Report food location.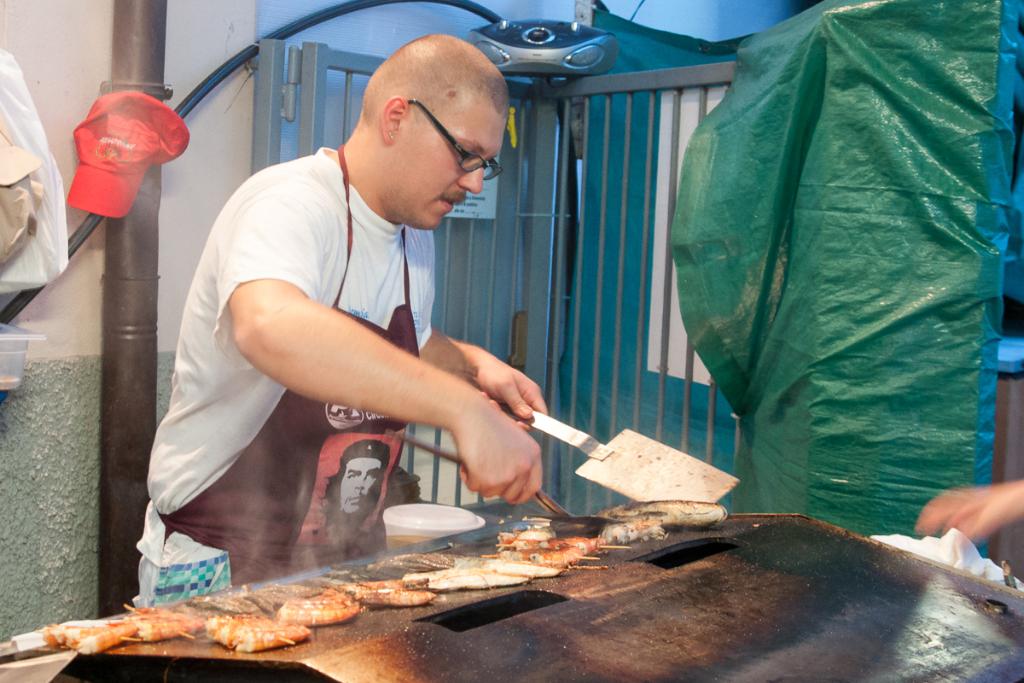
Report: 212:604:304:656.
